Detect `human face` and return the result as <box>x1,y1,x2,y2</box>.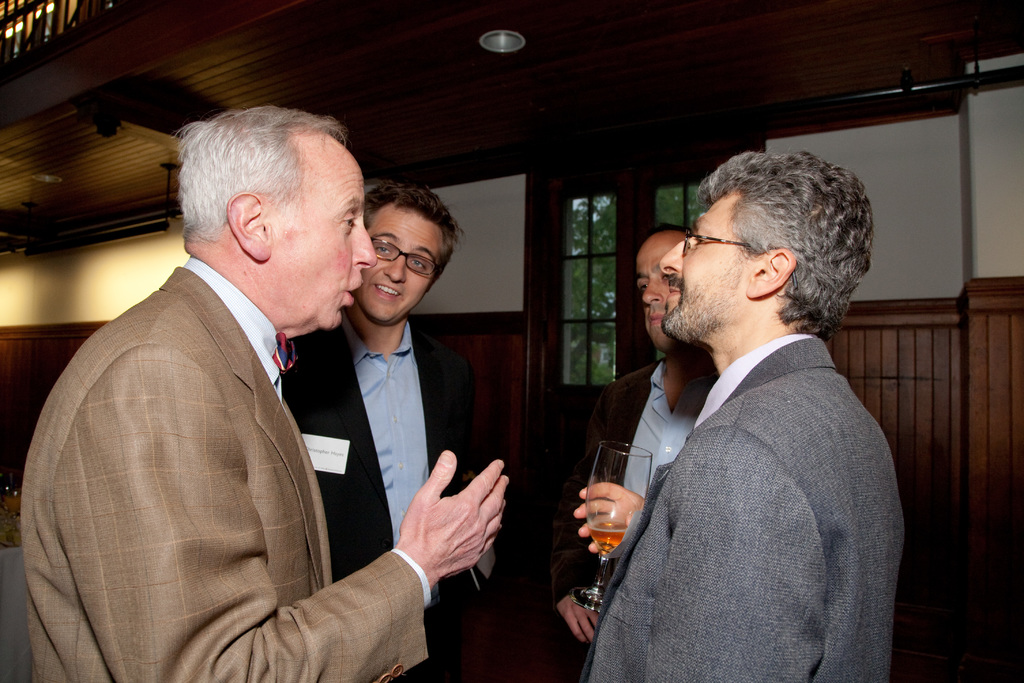
<box>359,202,436,325</box>.
